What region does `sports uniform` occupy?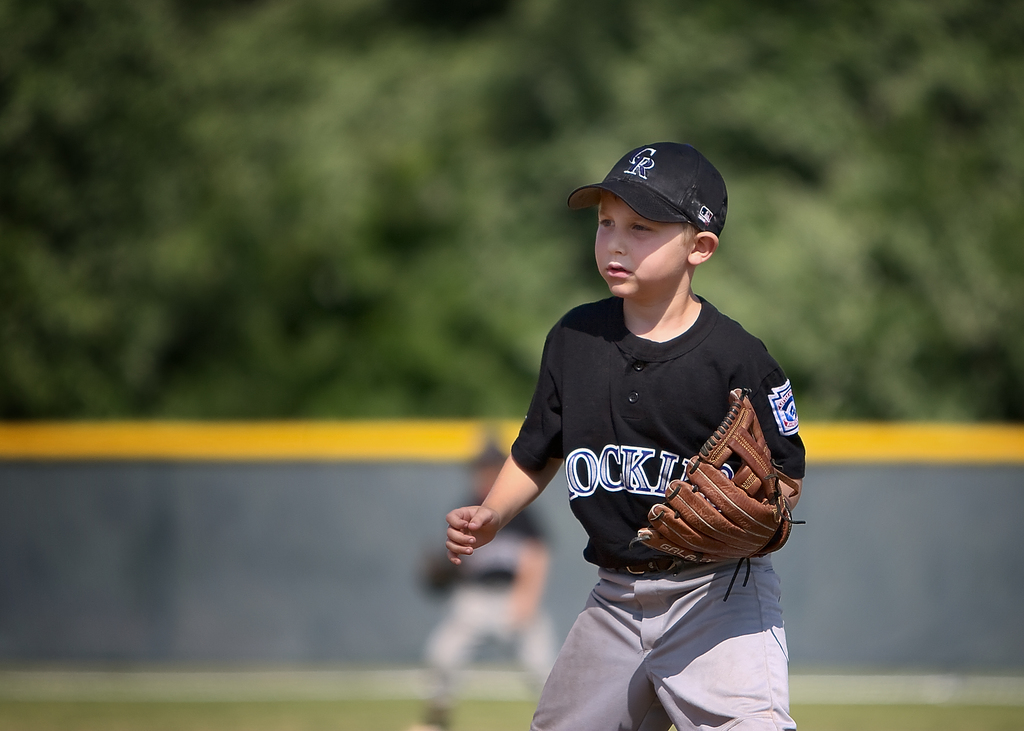
x1=413 y1=499 x2=558 y2=730.
